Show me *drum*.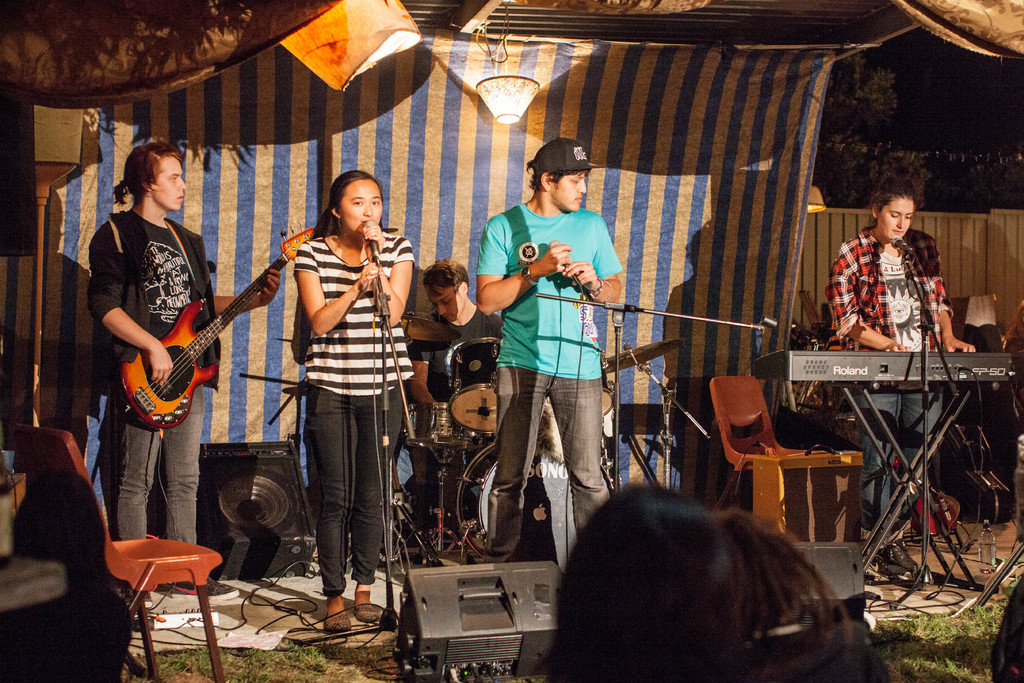
*drum* is here: 456/441/614/572.
